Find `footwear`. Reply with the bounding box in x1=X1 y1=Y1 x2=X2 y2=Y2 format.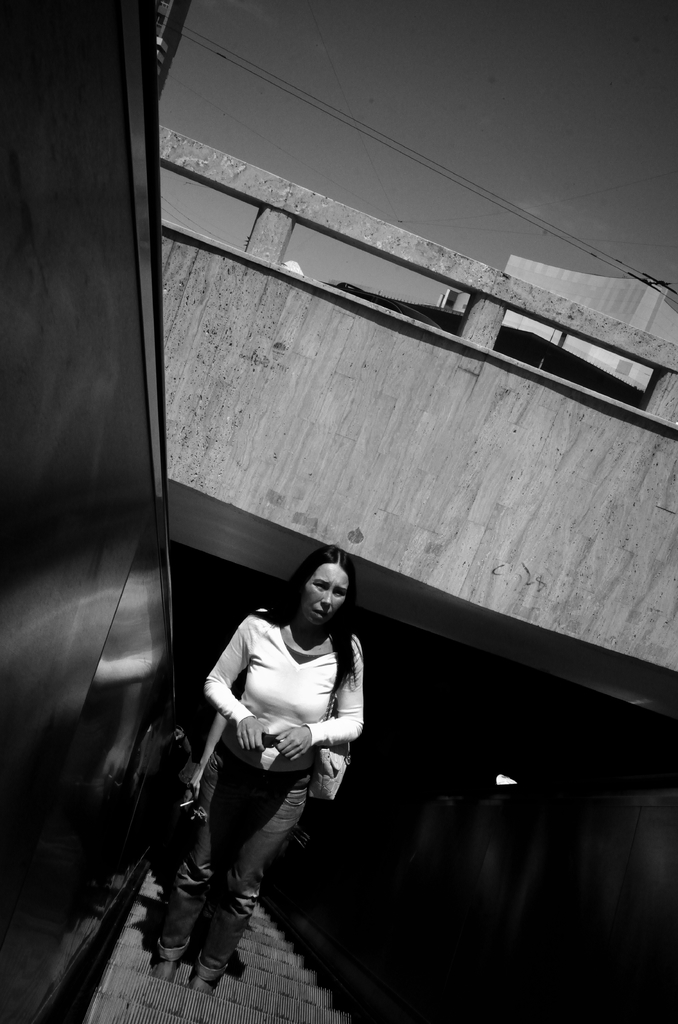
x1=150 y1=944 x2=188 y2=986.
